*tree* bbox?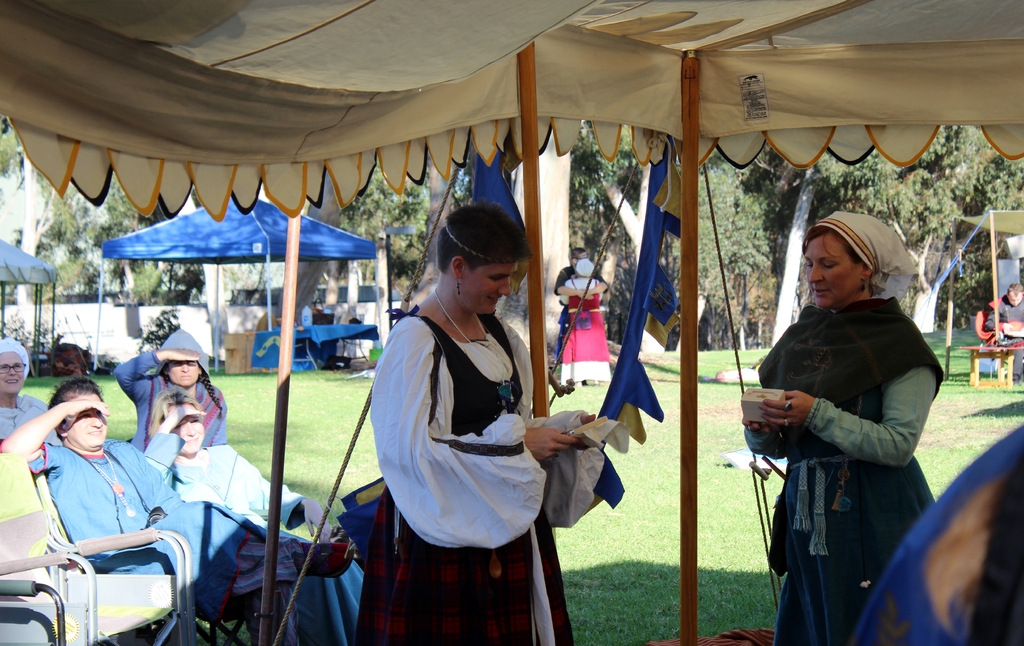
BBox(0, 122, 88, 307)
